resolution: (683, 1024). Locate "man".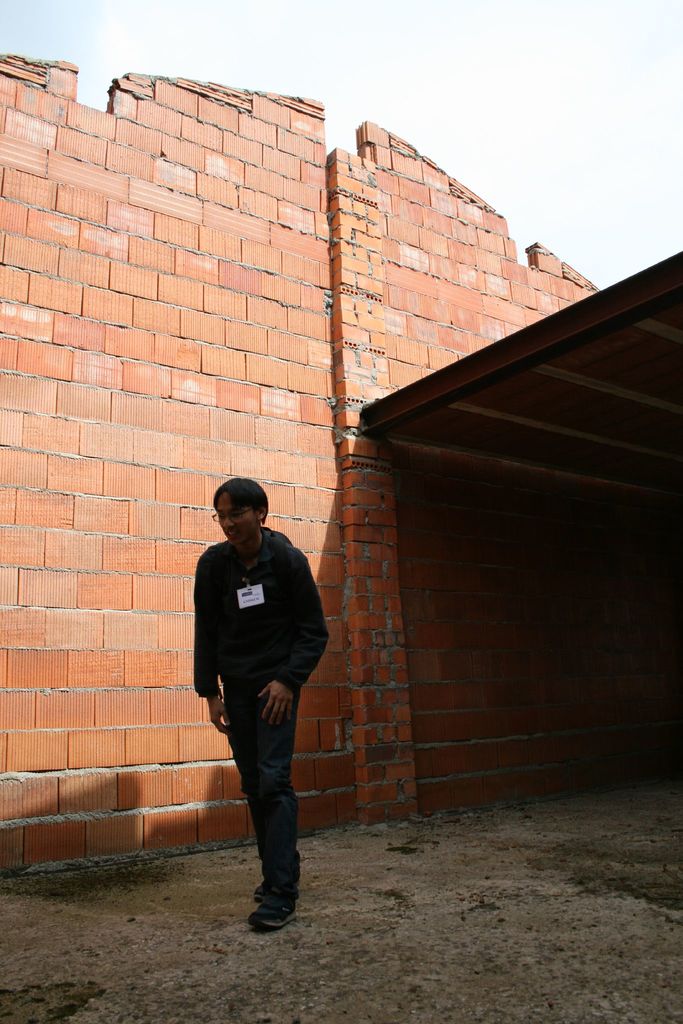
bbox=(187, 473, 331, 927).
